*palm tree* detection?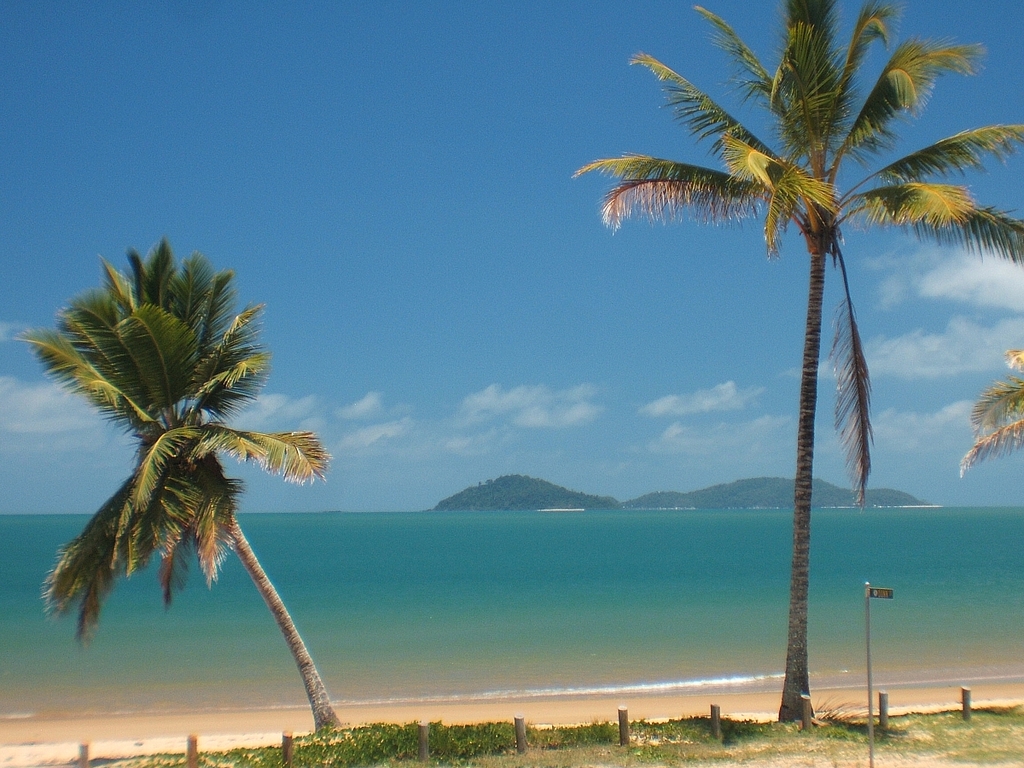
[563, 0, 1023, 730]
